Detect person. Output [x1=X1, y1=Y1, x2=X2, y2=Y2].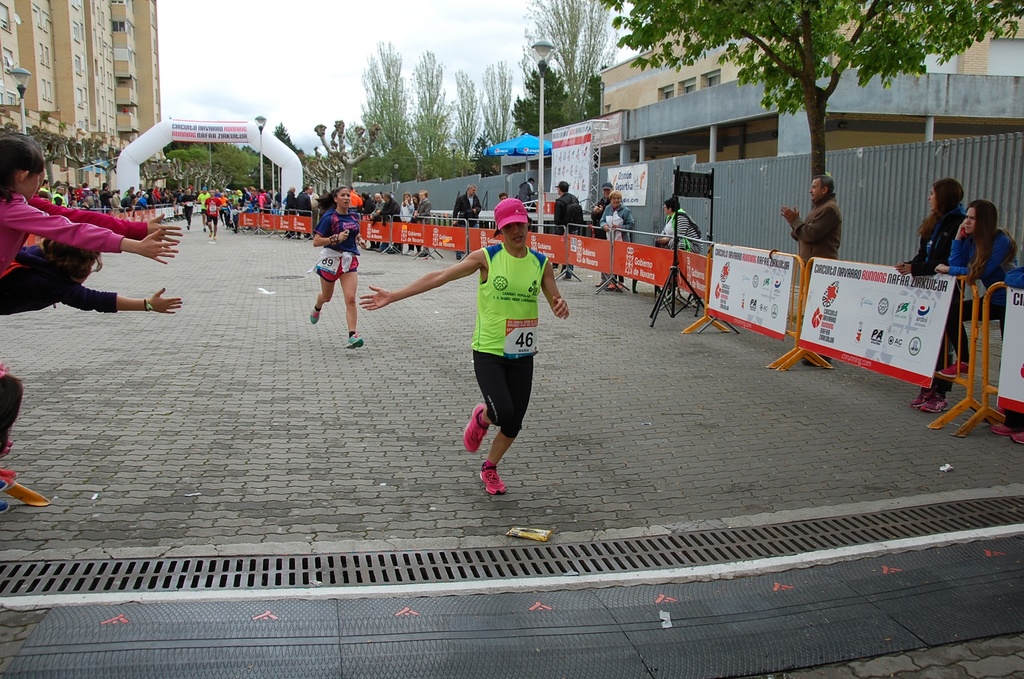
[x1=0, y1=130, x2=191, y2=292].
